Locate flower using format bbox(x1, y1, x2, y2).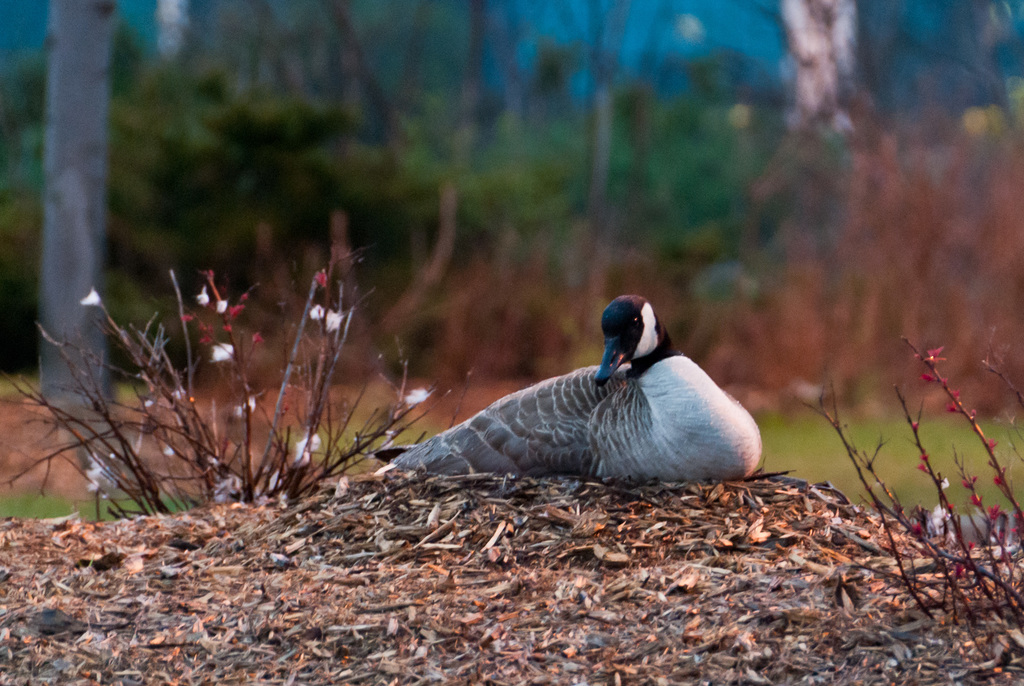
bbox(146, 400, 156, 410).
